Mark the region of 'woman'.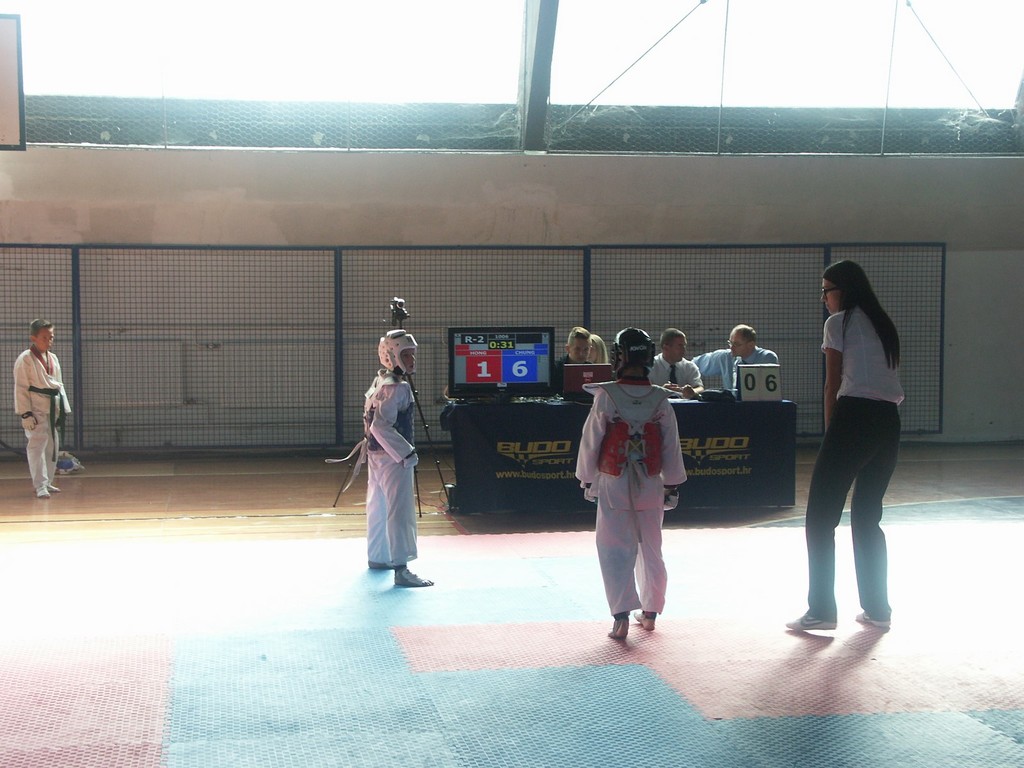
Region: box=[803, 258, 911, 639].
